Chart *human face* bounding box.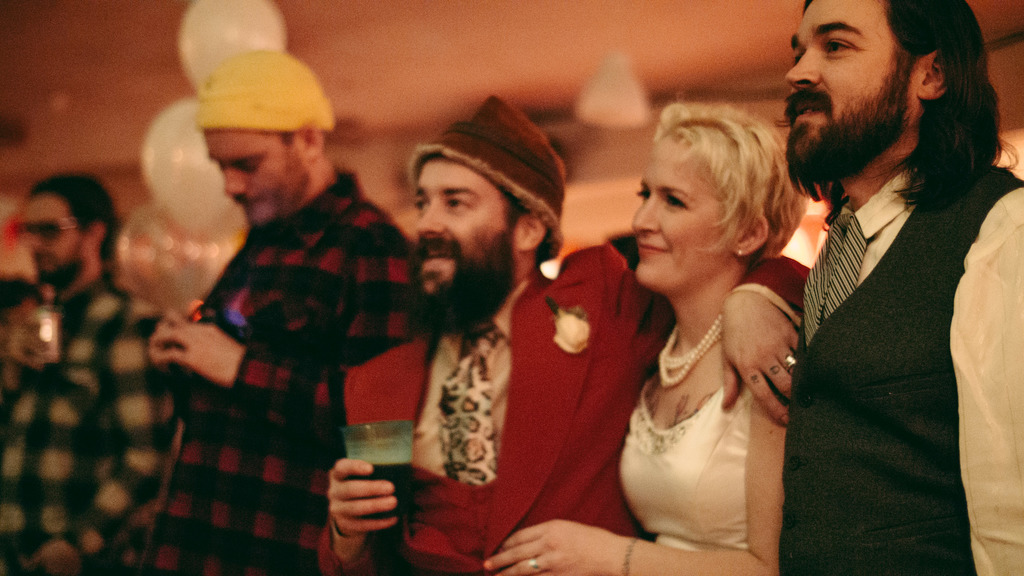
Charted: [left=18, top=202, right=81, bottom=292].
